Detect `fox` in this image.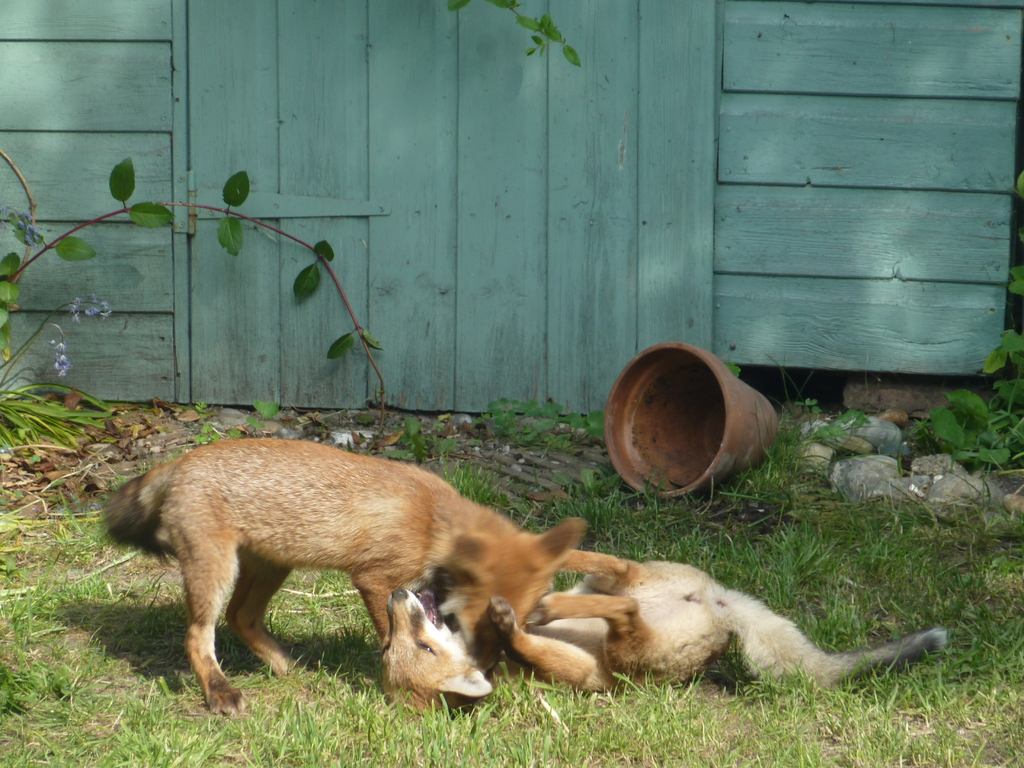
Detection: crop(98, 434, 584, 717).
